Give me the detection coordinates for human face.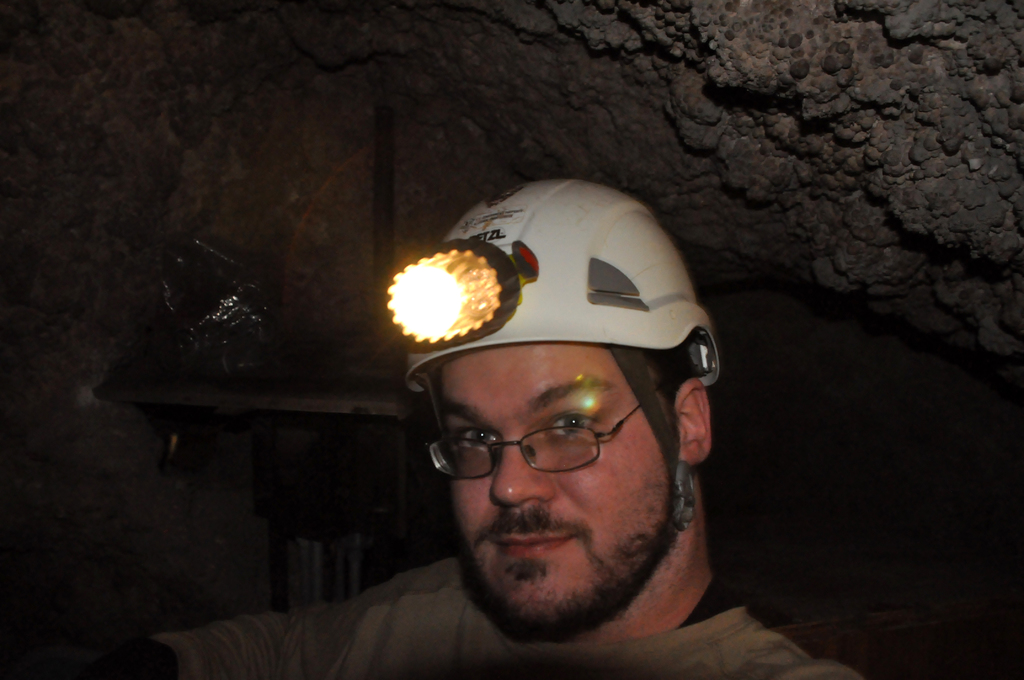
437/341/681/647.
